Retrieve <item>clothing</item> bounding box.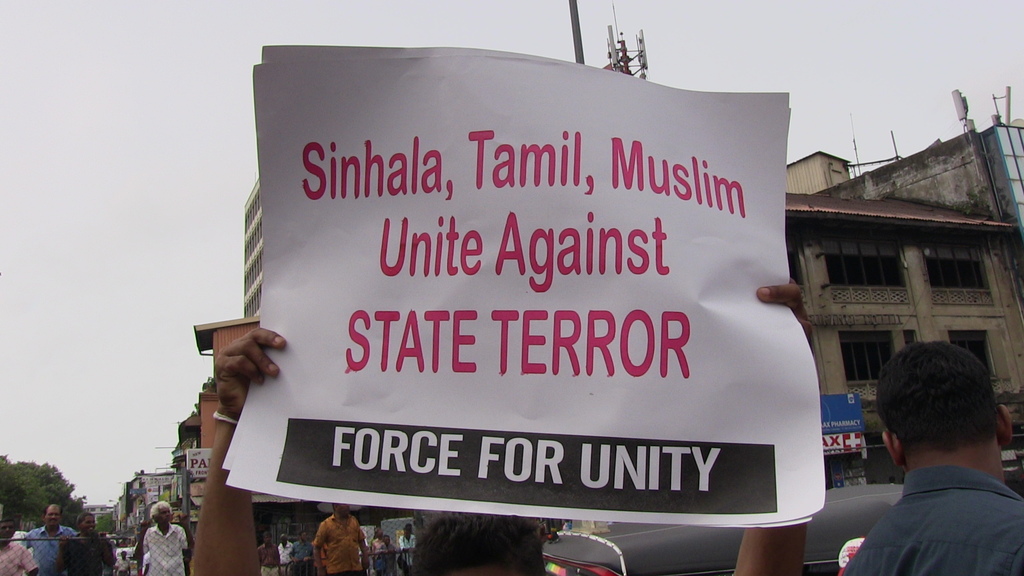
Bounding box: <box>845,436,1020,569</box>.
